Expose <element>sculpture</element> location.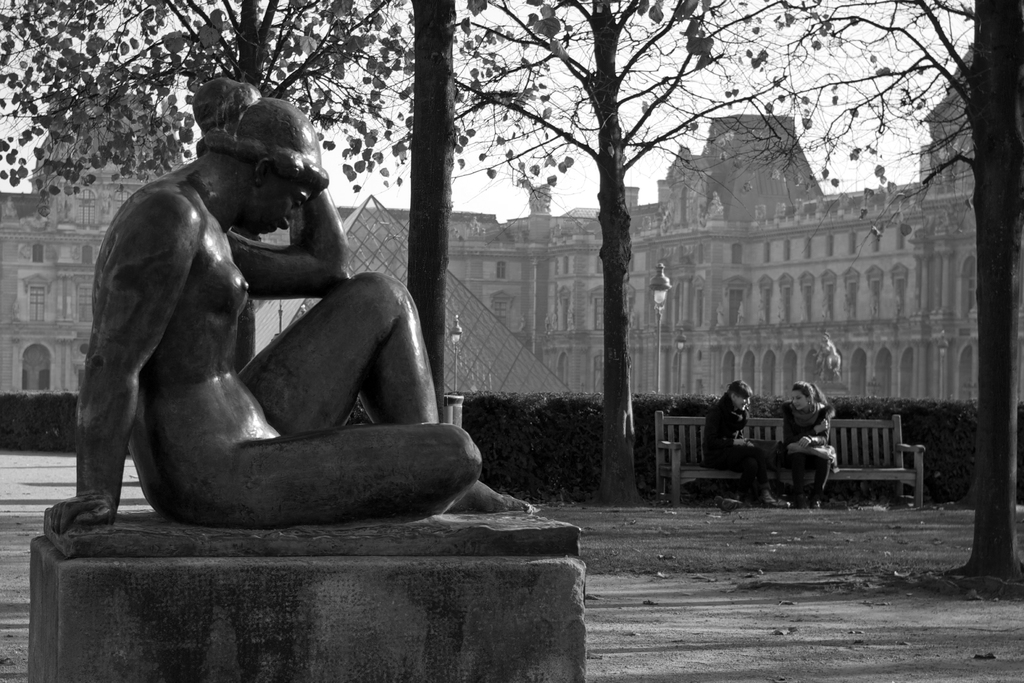
Exposed at crop(61, 86, 471, 570).
